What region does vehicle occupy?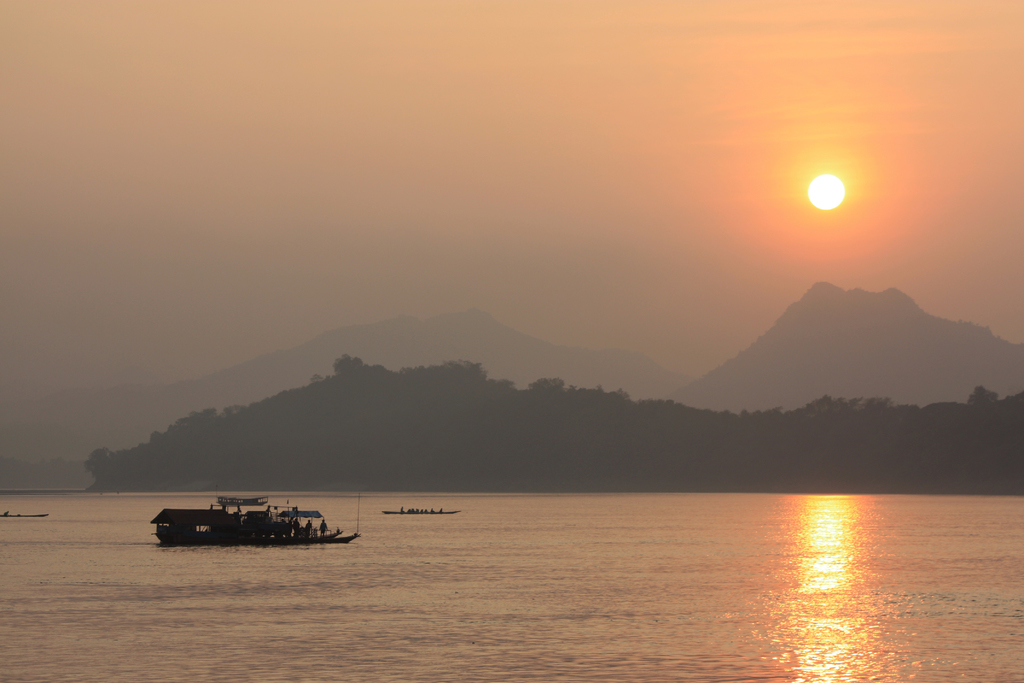
<region>144, 494, 339, 553</region>.
